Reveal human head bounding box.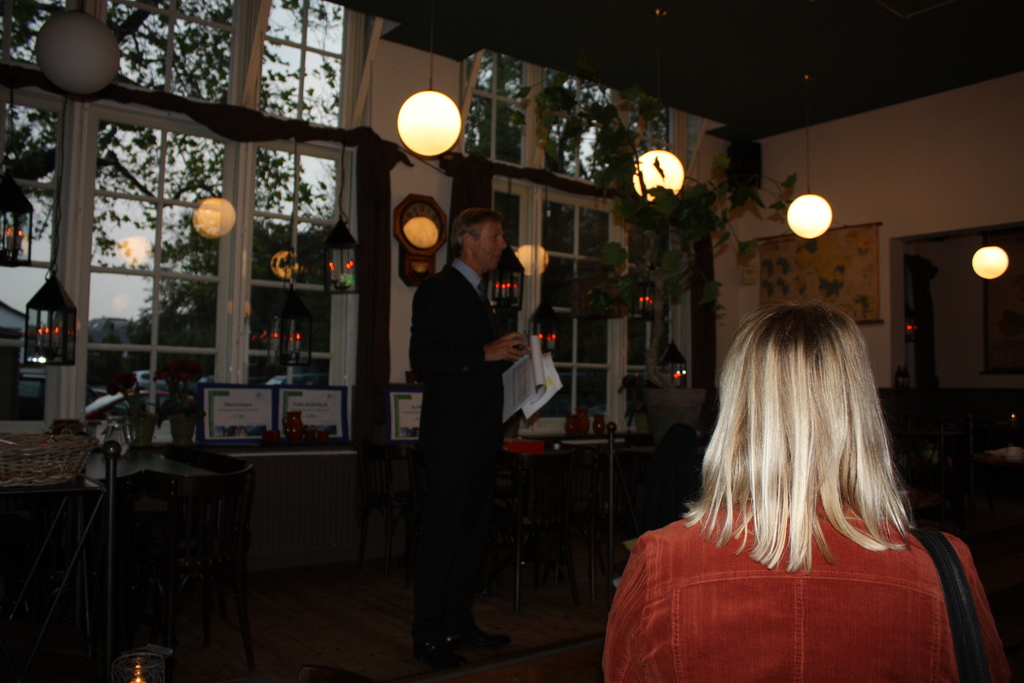
Revealed: select_region(449, 209, 509, 270).
